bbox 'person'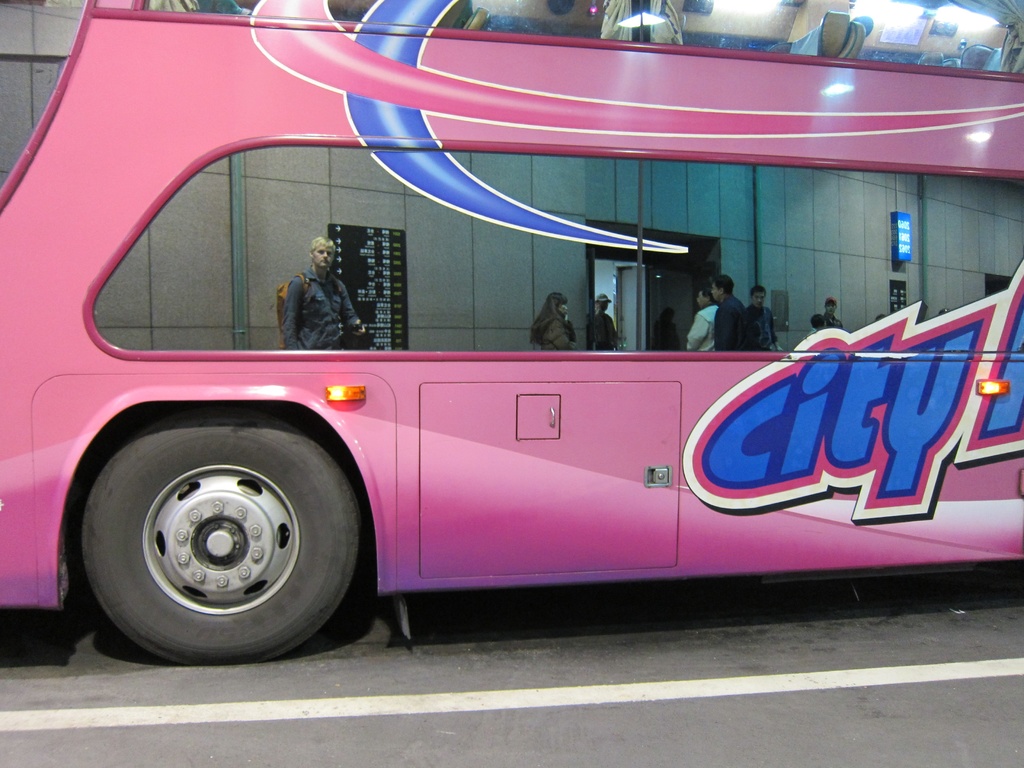
region(801, 313, 828, 343)
